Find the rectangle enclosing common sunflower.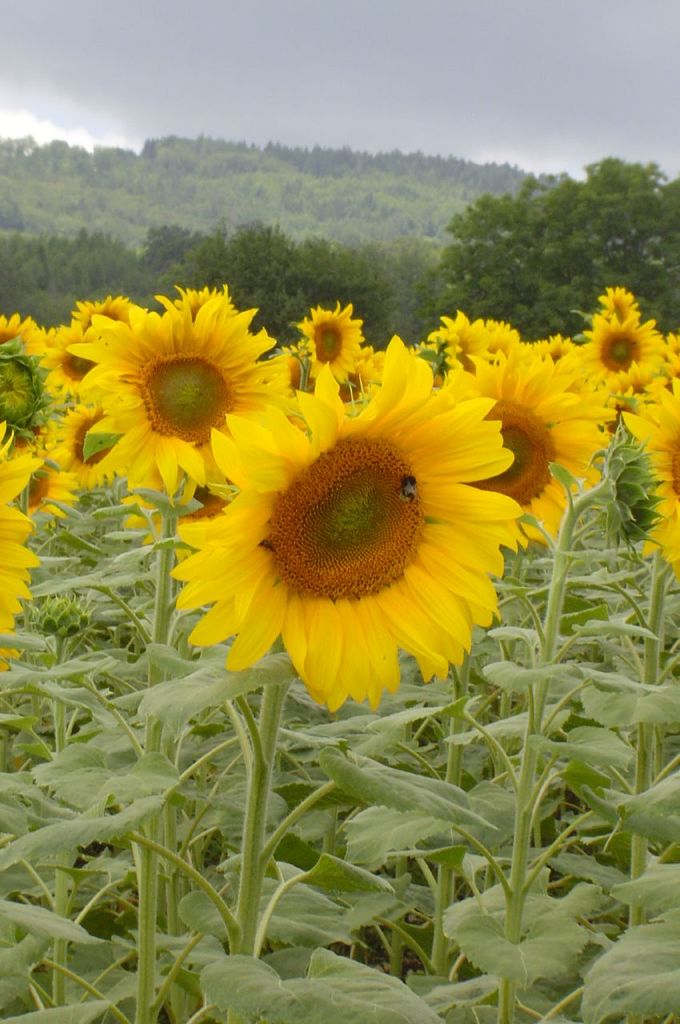
x1=430 y1=343 x2=578 y2=554.
